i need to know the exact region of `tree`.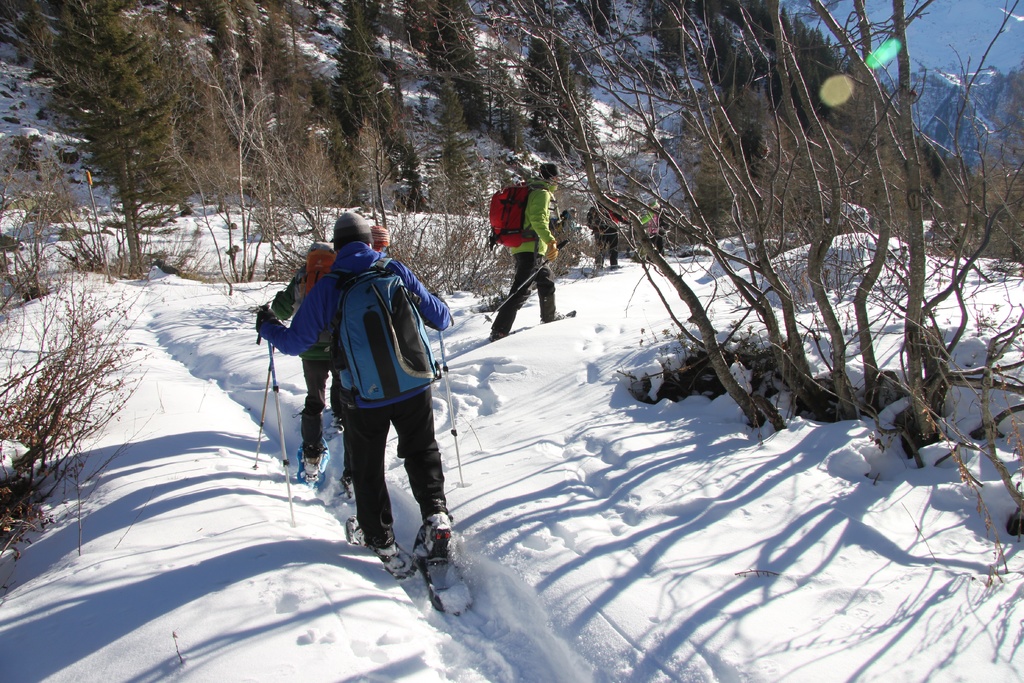
Region: bbox=(524, 15, 606, 182).
